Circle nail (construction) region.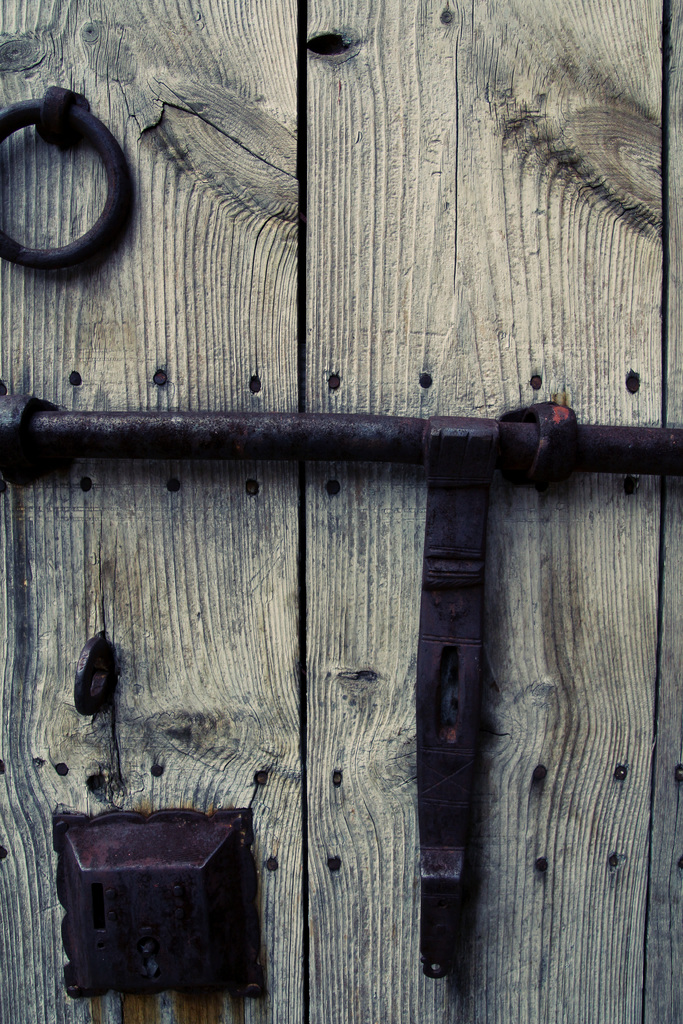
Region: locate(609, 855, 620, 870).
